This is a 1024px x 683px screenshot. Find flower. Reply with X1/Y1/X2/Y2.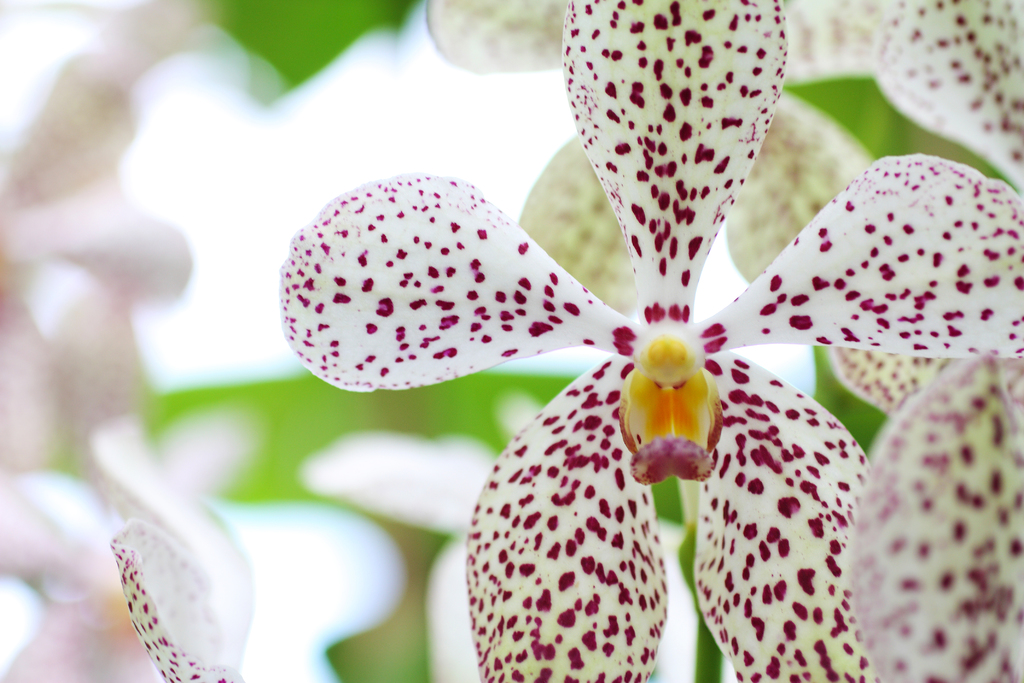
879/0/1023/181.
